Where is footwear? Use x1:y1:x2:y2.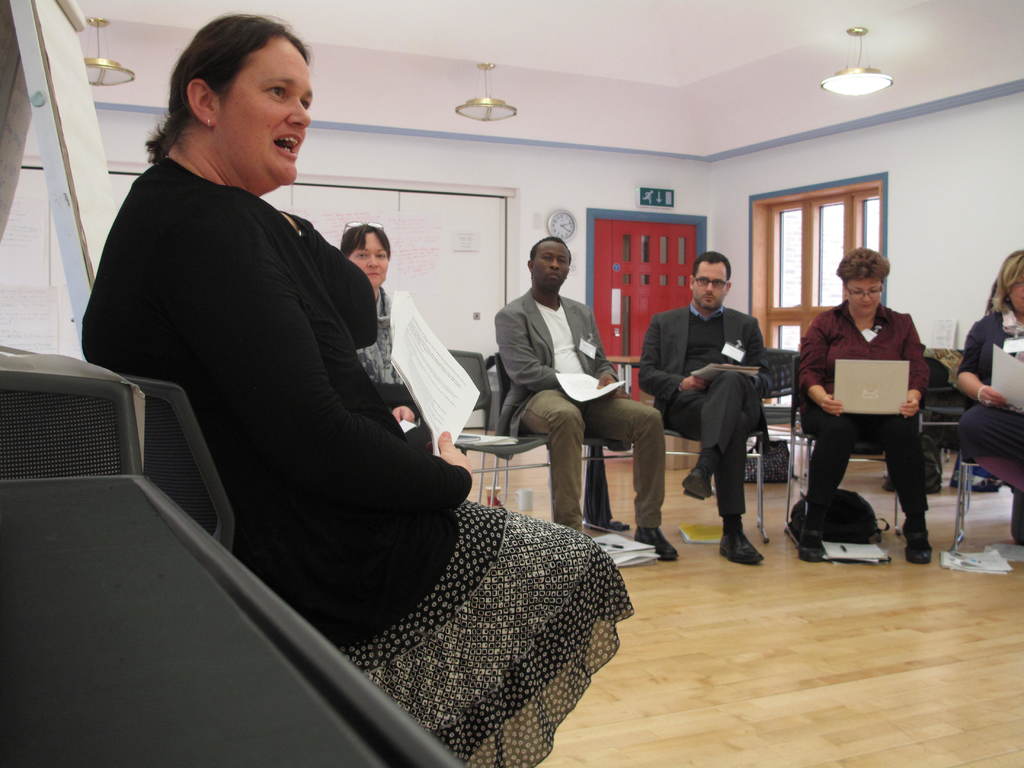
721:530:763:564.
